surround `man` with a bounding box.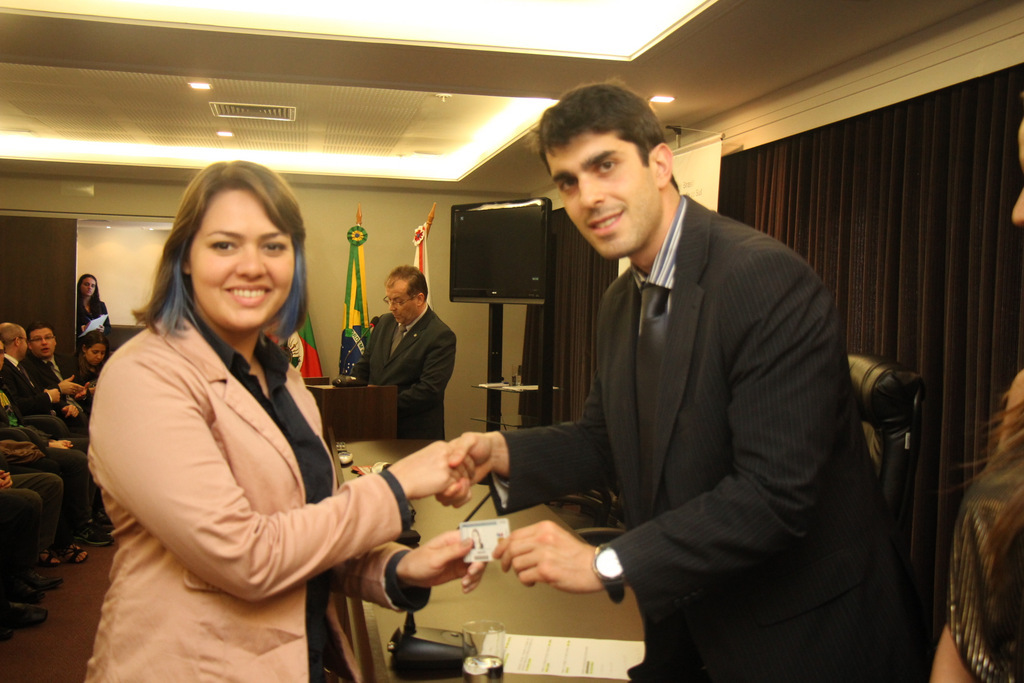
[488, 95, 910, 652].
